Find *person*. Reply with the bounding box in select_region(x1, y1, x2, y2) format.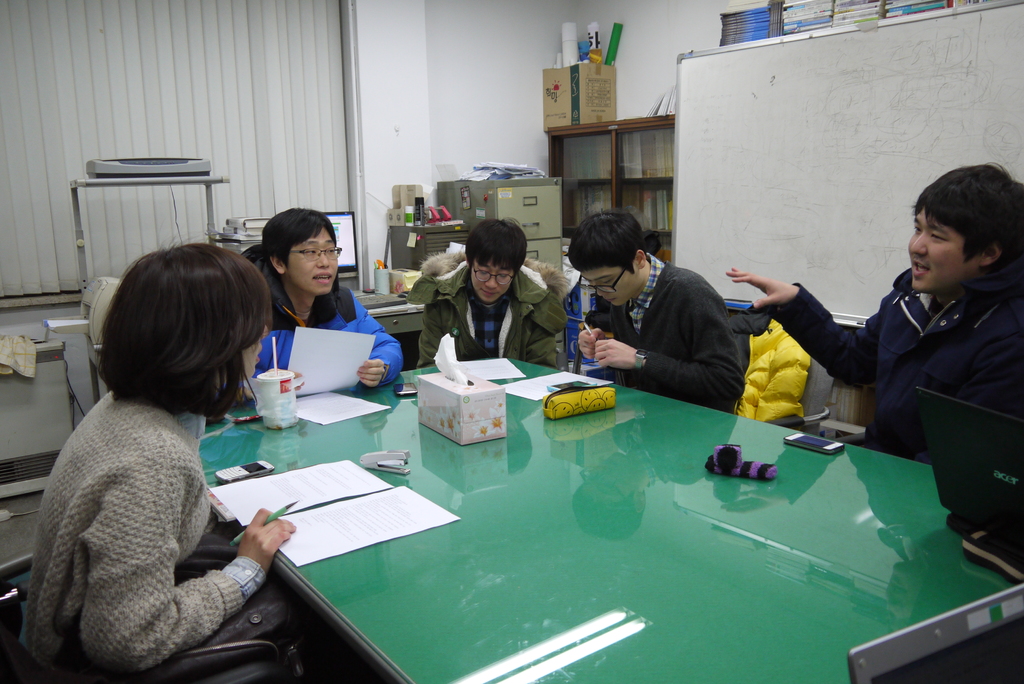
select_region(20, 242, 301, 683).
